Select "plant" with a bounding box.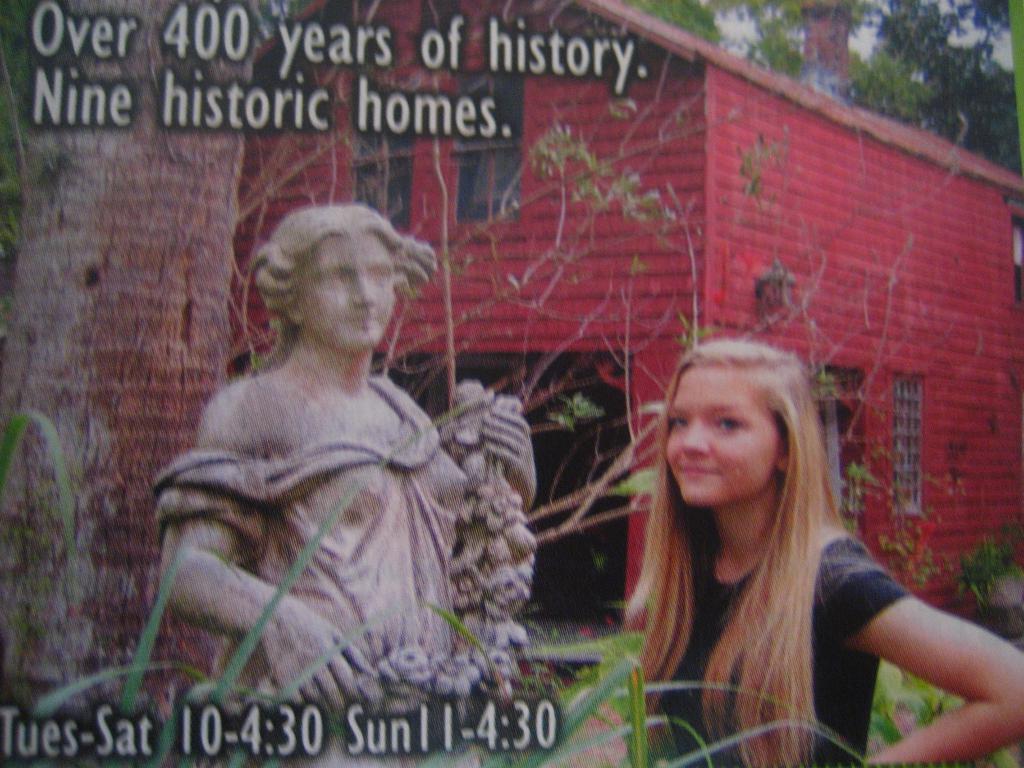
Rect(488, 646, 641, 767).
